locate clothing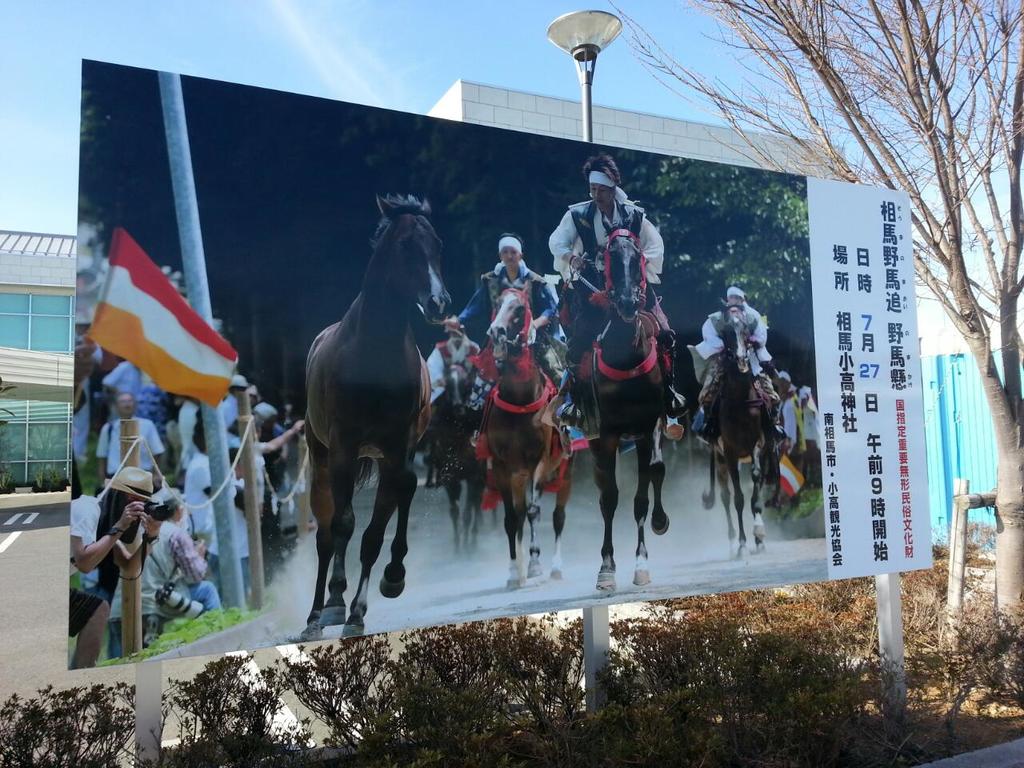
770, 390, 802, 498
